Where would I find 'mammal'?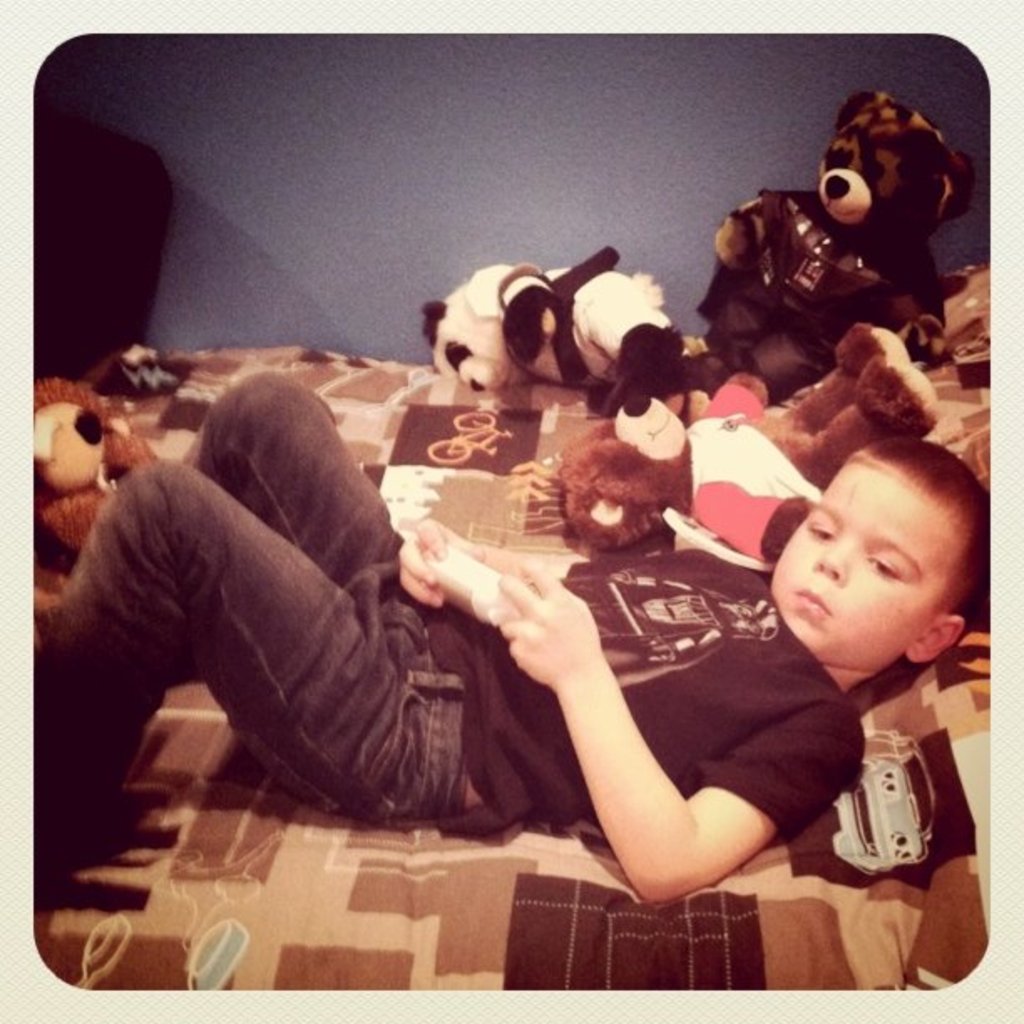
At x1=686 y1=92 x2=989 y2=415.
